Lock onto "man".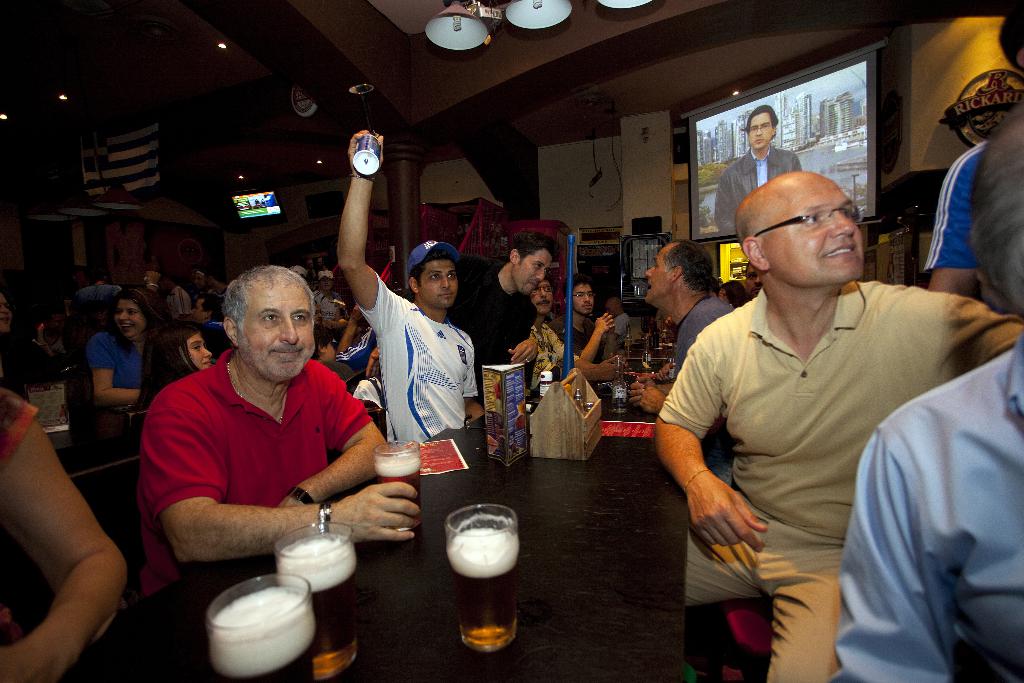
Locked: box(652, 170, 1023, 682).
